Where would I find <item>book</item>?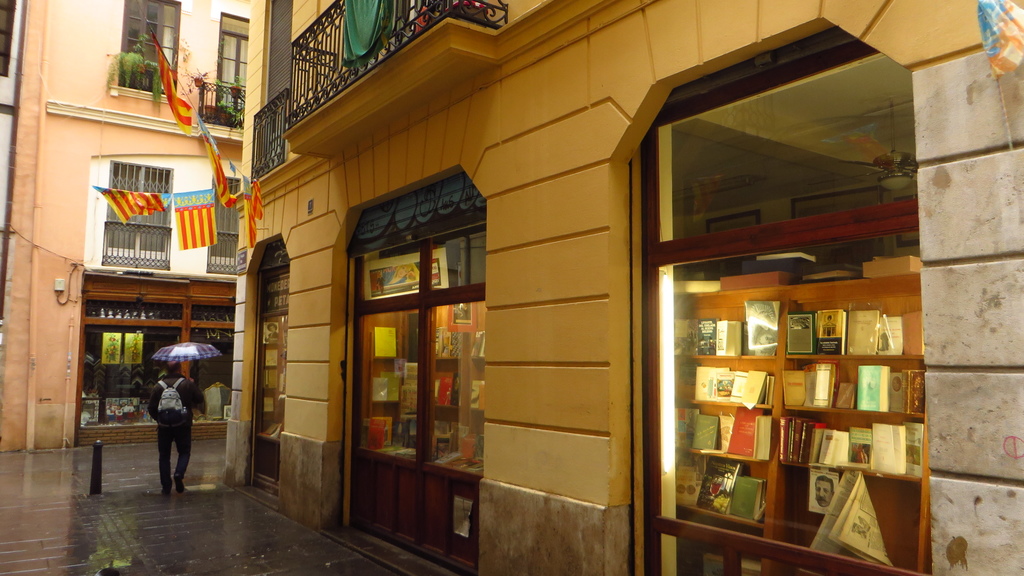
At 847/310/880/356.
